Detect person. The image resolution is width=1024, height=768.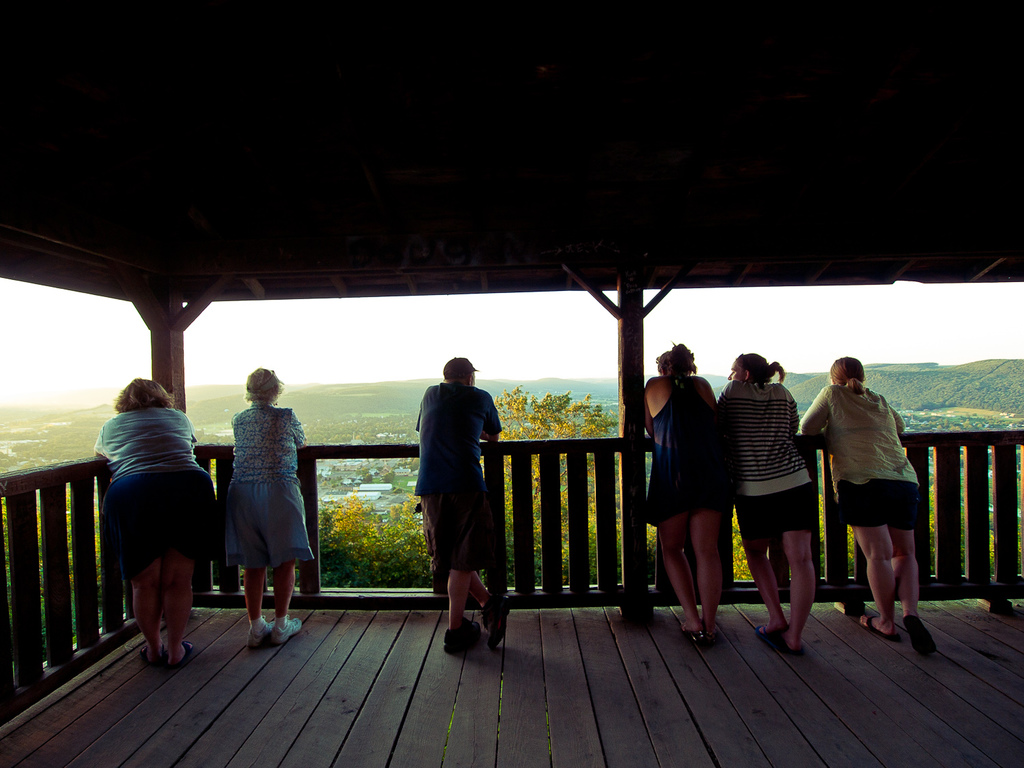
418:352:497:658.
